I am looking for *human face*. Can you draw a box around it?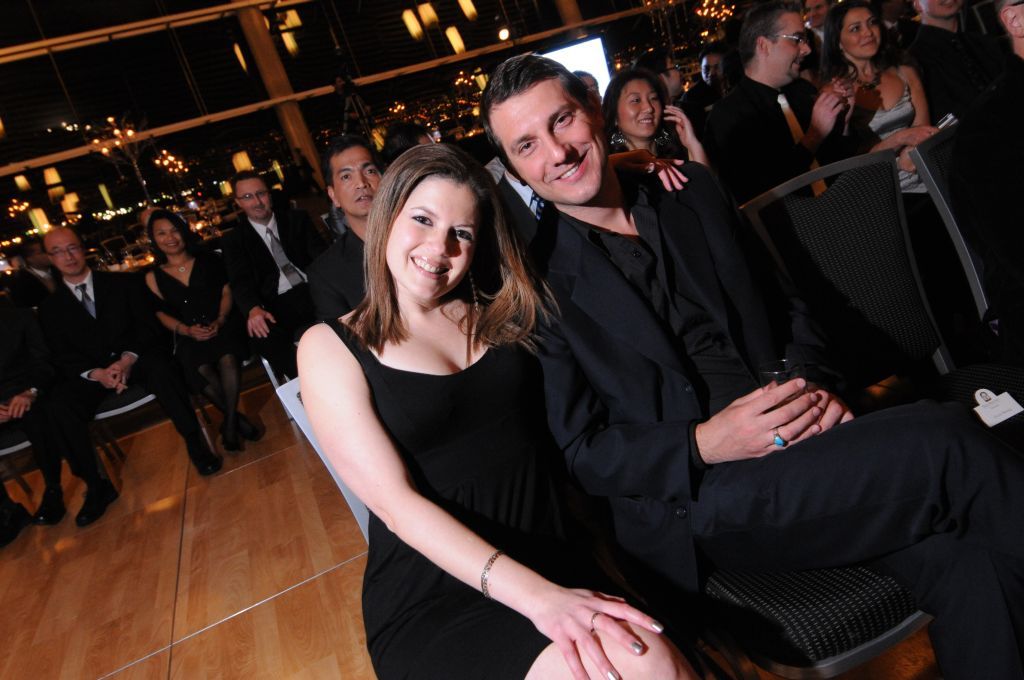
Sure, the bounding box is l=670, t=59, r=692, b=90.
